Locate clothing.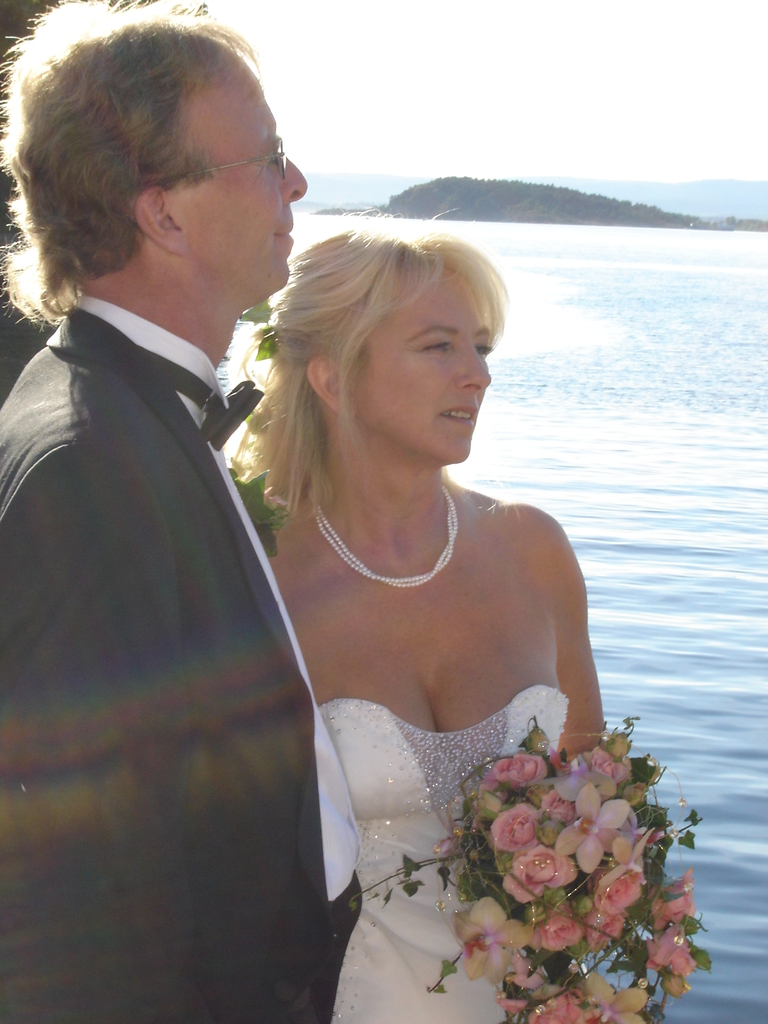
Bounding box: {"x1": 317, "y1": 700, "x2": 563, "y2": 1023}.
